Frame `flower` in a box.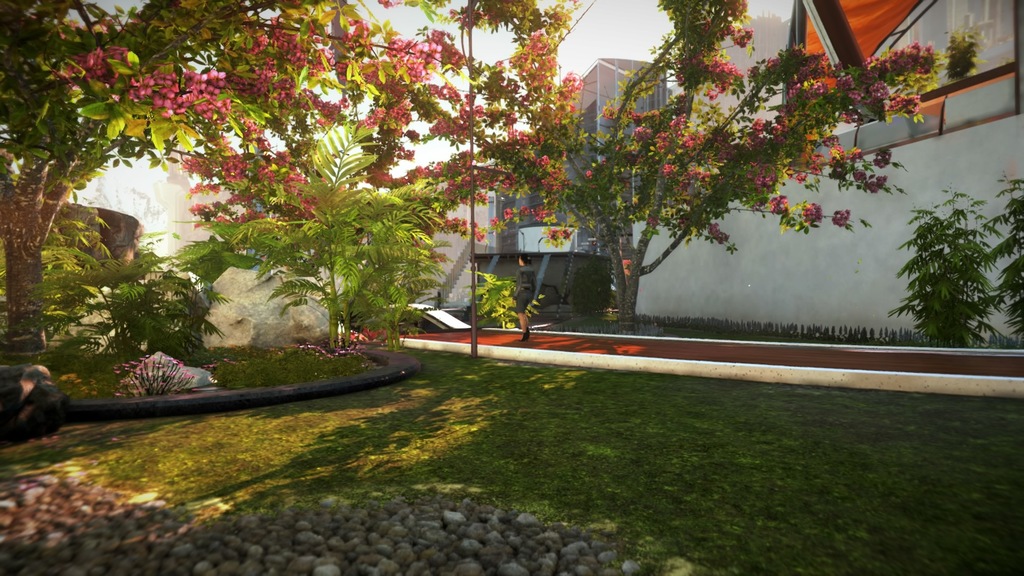
(left=211, top=67, right=226, bottom=87).
